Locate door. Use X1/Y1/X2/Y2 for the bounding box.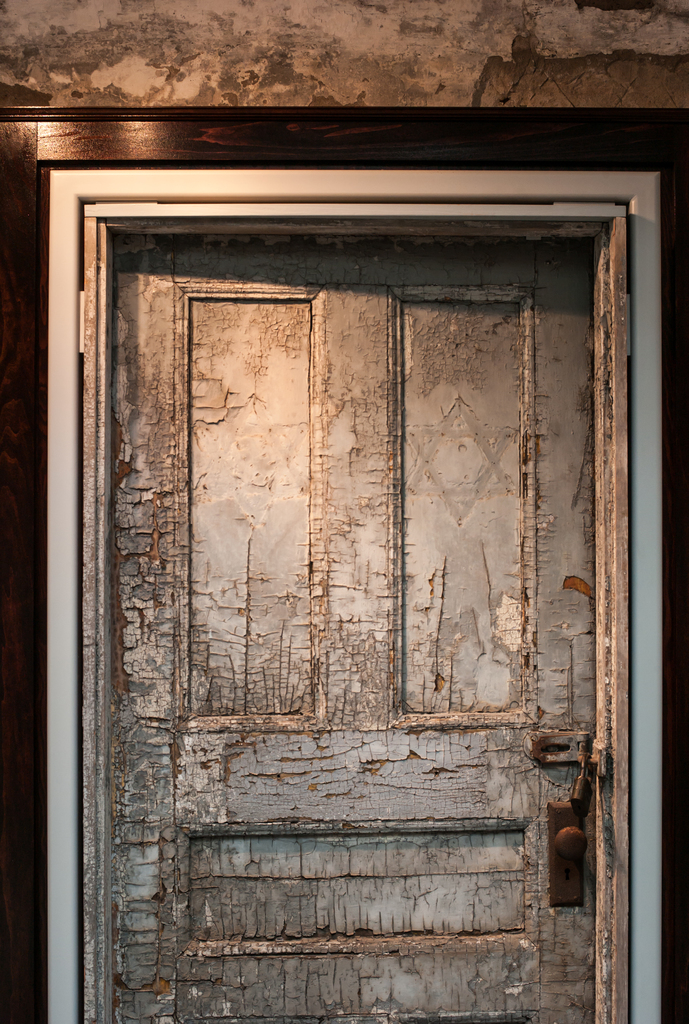
39/209/627/984.
